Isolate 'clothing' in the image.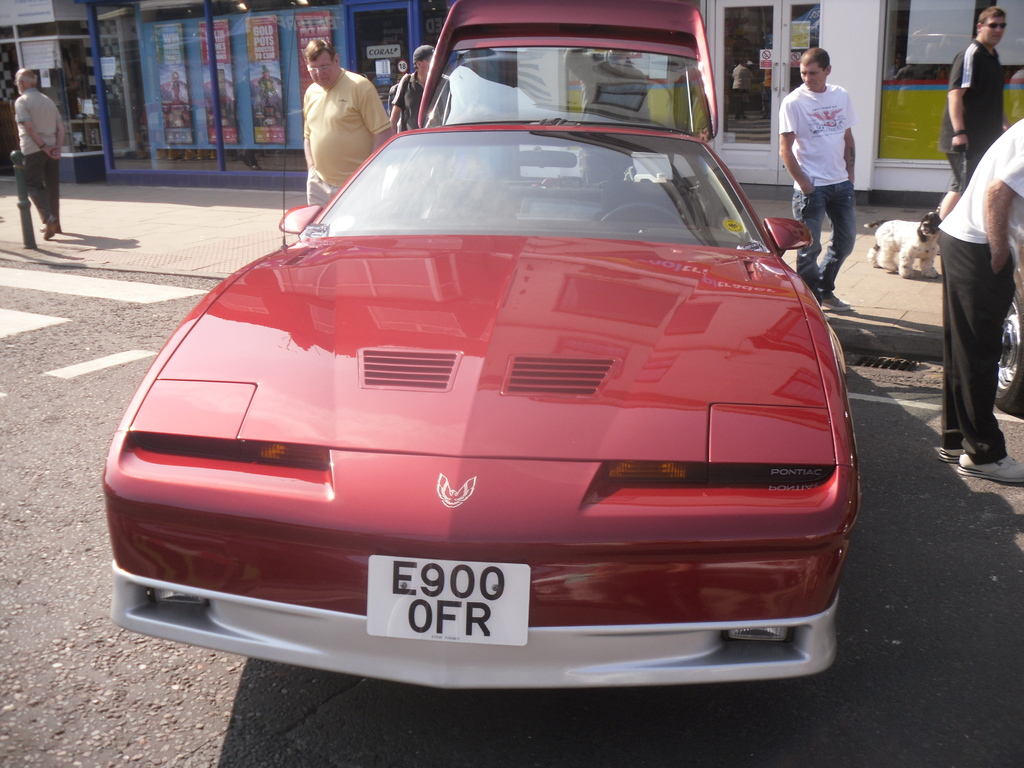
Isolated region: detection(785, 88, 842, 302).
